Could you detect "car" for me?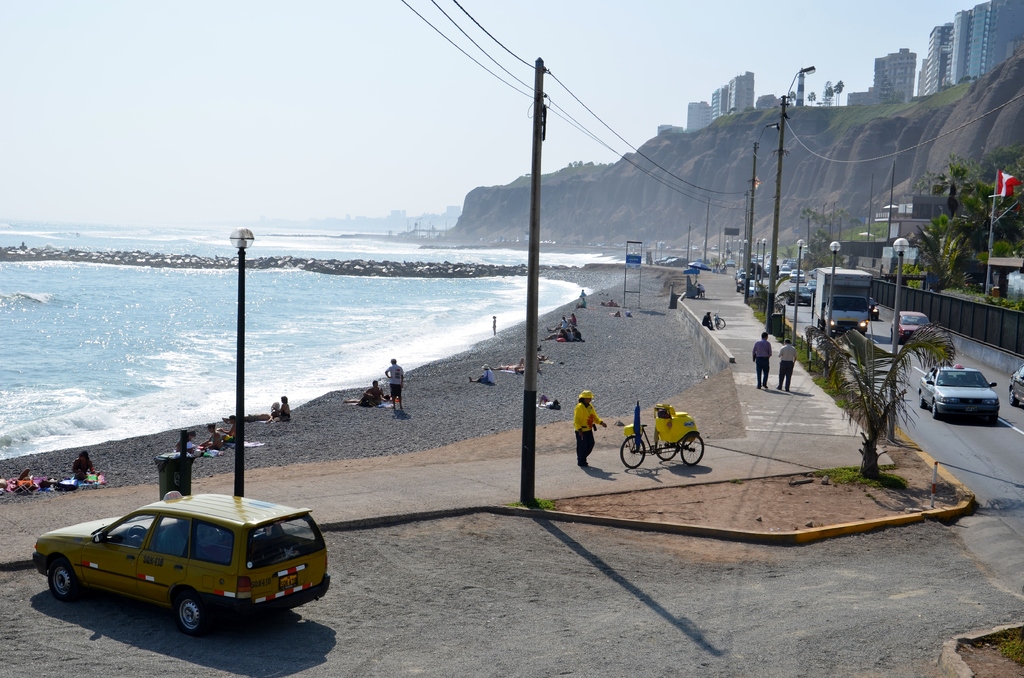
Detection result: select_region(888, 307, 934, 343).
